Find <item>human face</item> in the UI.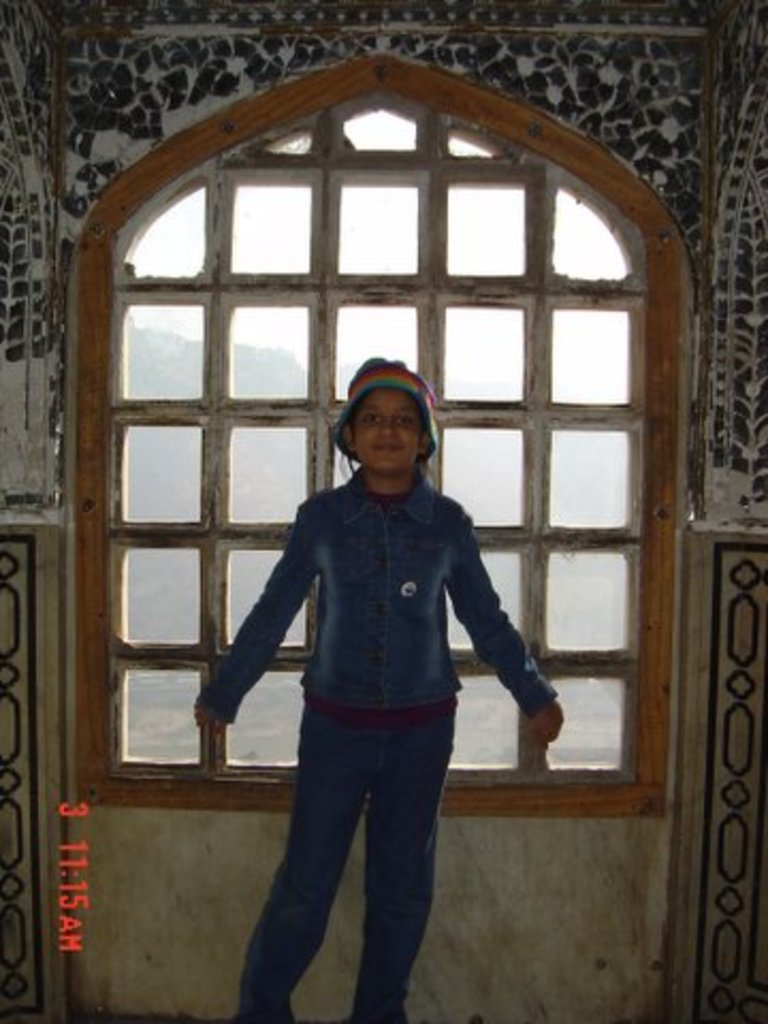
UI element at select_region(356, 388, 418, 474).
